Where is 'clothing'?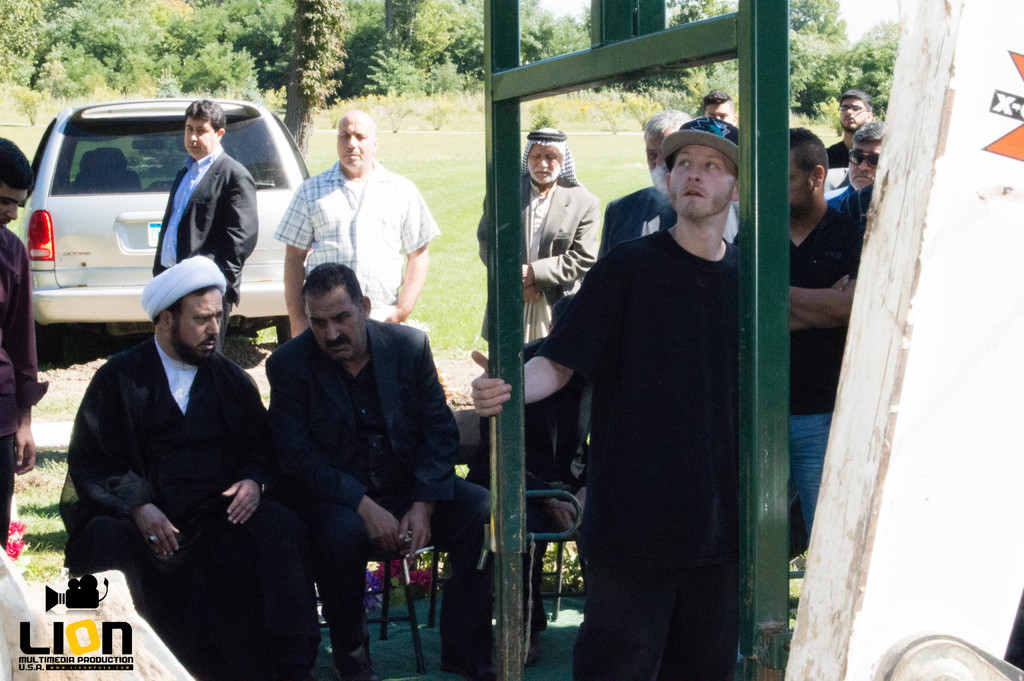
820, 138, 849, 174.
